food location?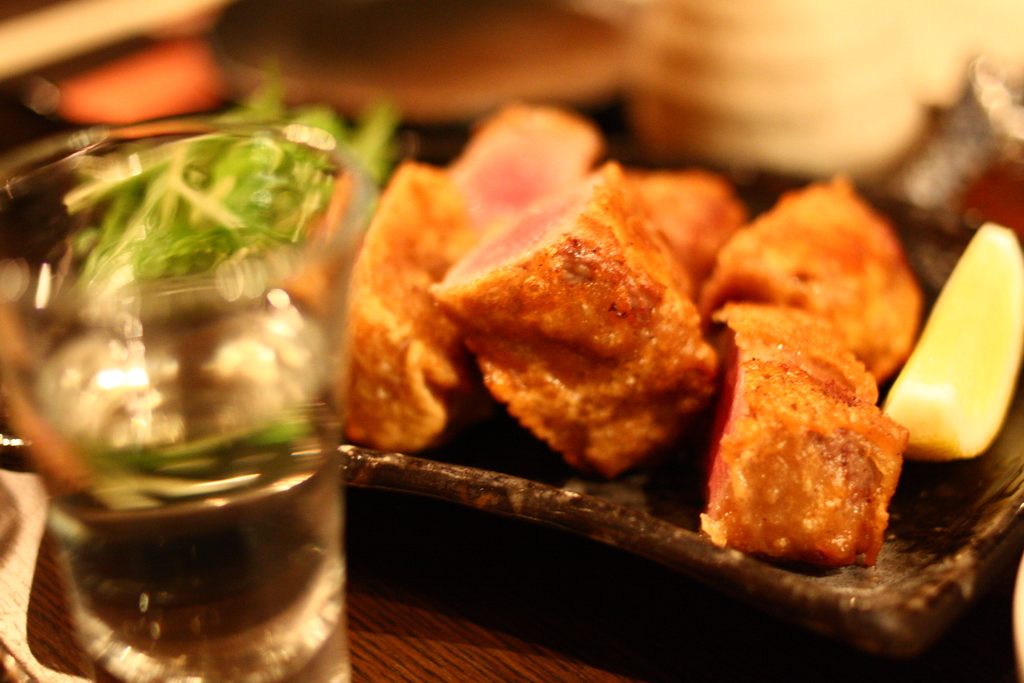
{"left": 316, "top": 88, "right": 916, "bottom": 594}
